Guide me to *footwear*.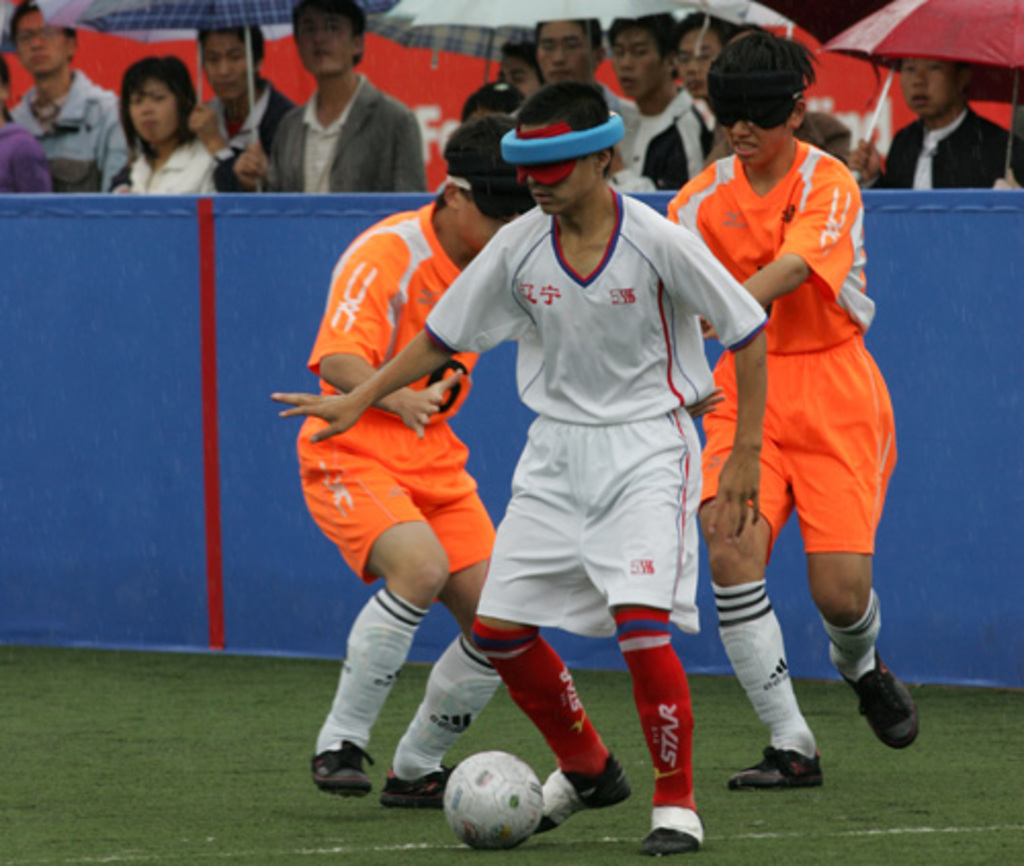
Guidance: {"left": 379, "top": 753, "right": 455, "bottom": 811}.
